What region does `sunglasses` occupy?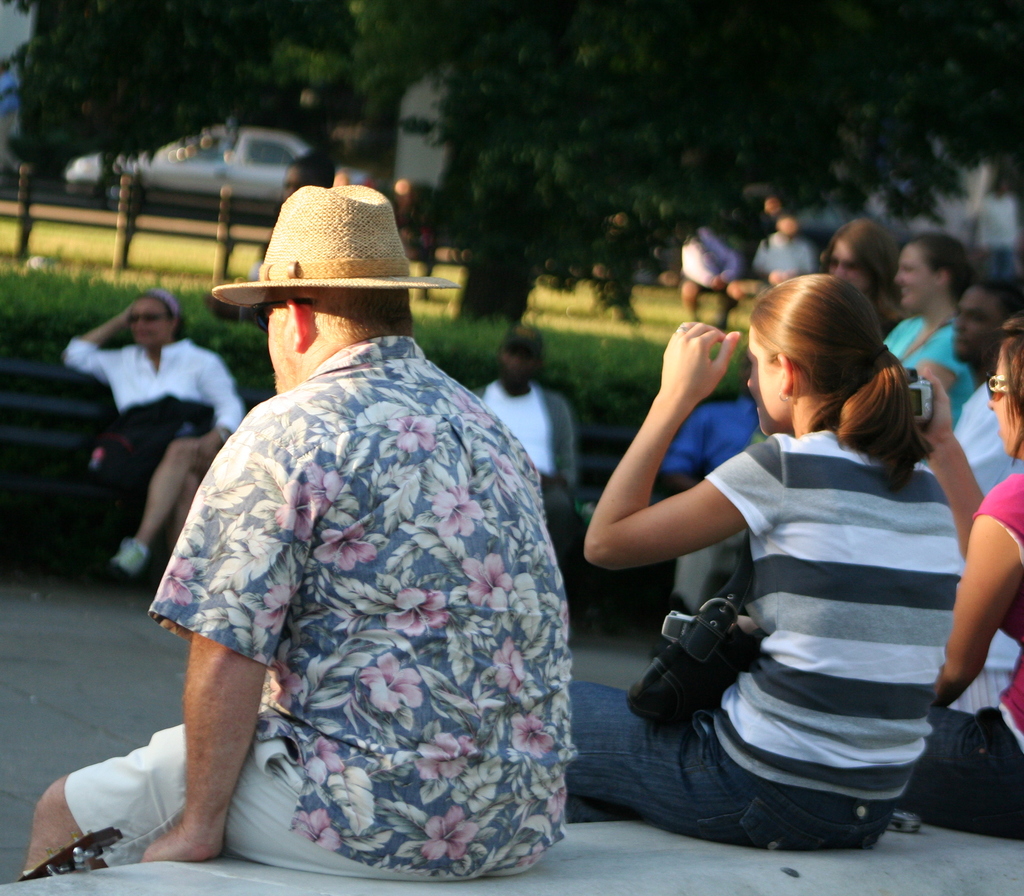
<box>254,300,312,332</box>.
